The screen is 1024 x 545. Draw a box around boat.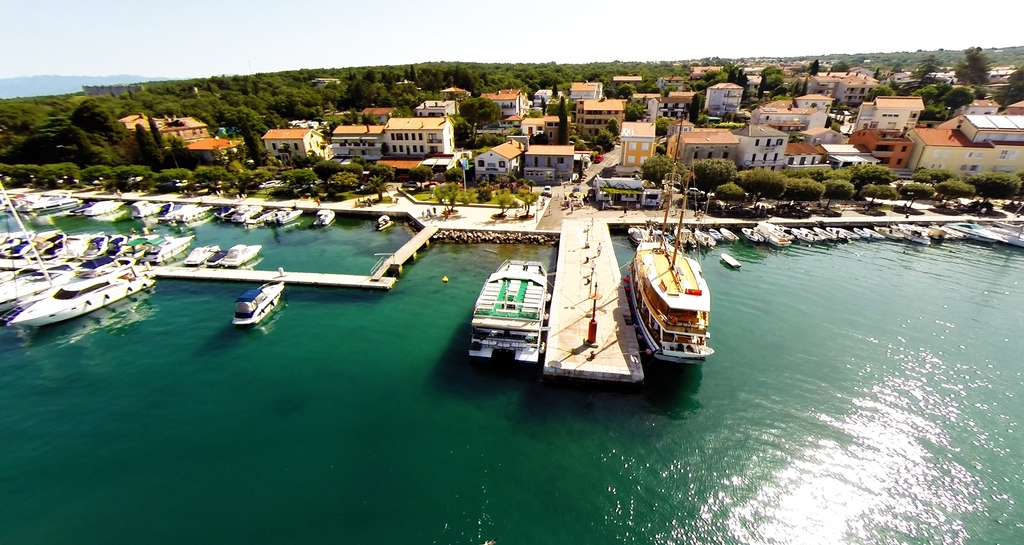
x1=32 y1=194 x2=84 y2=210.
